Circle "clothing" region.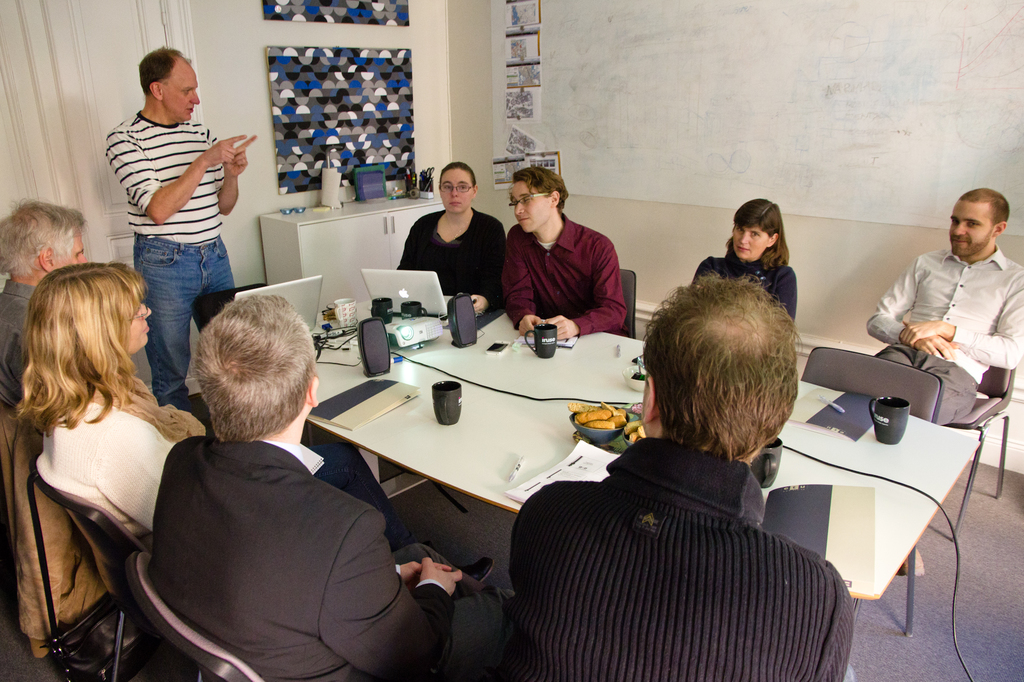
Region: [396,203,510,318].
